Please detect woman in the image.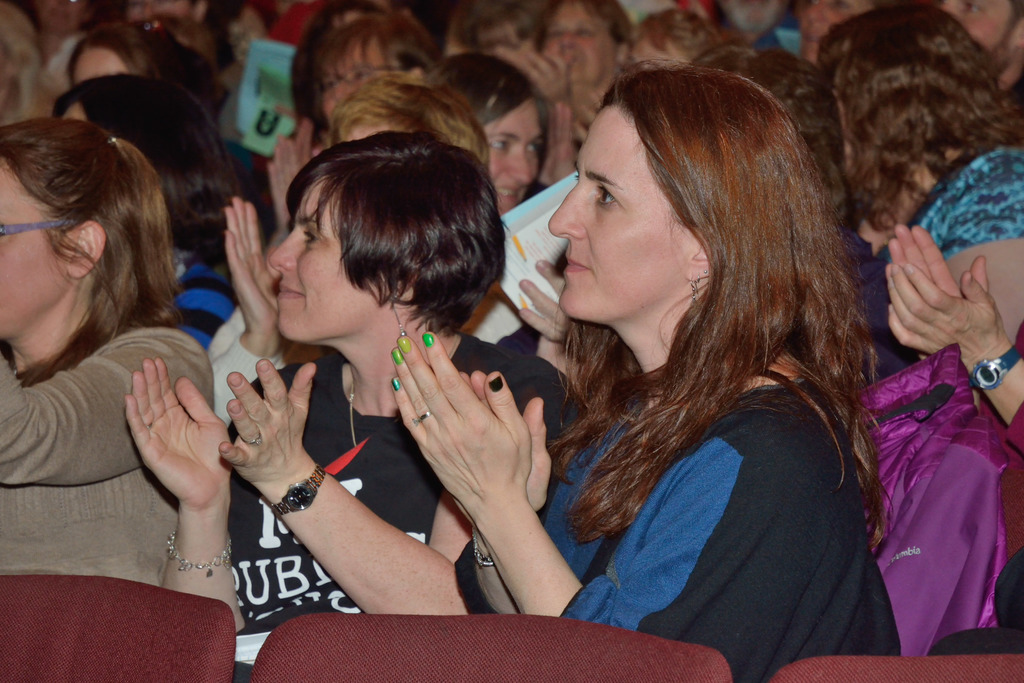
51:71:238:336.
